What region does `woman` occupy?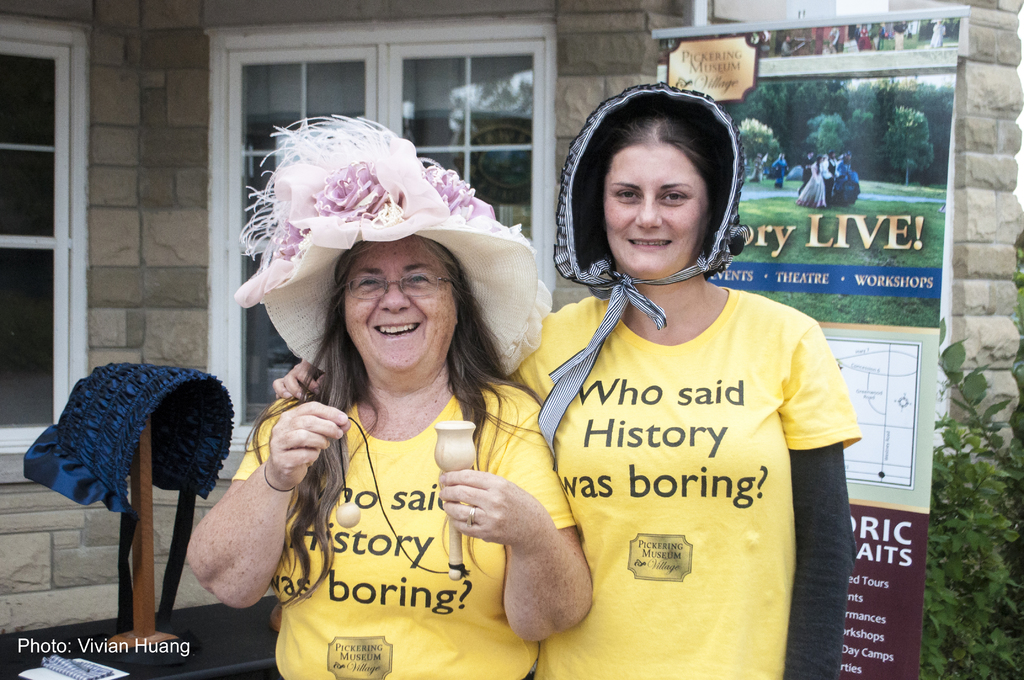
(524,83,858,679).
